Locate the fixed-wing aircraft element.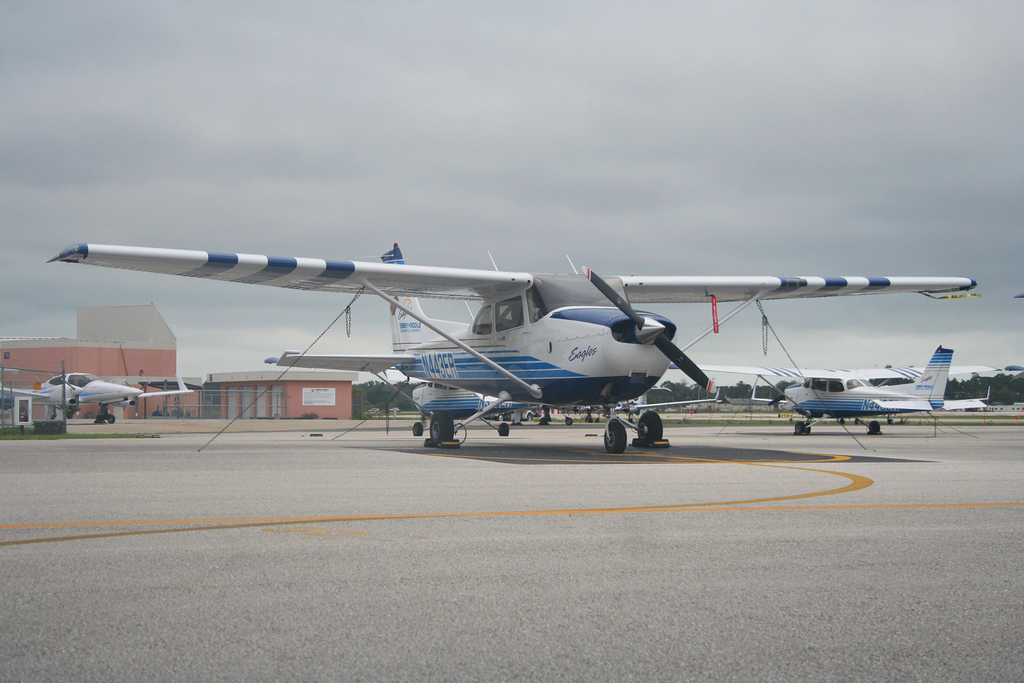
Element bbox: region(51, 241, 975, 452).
